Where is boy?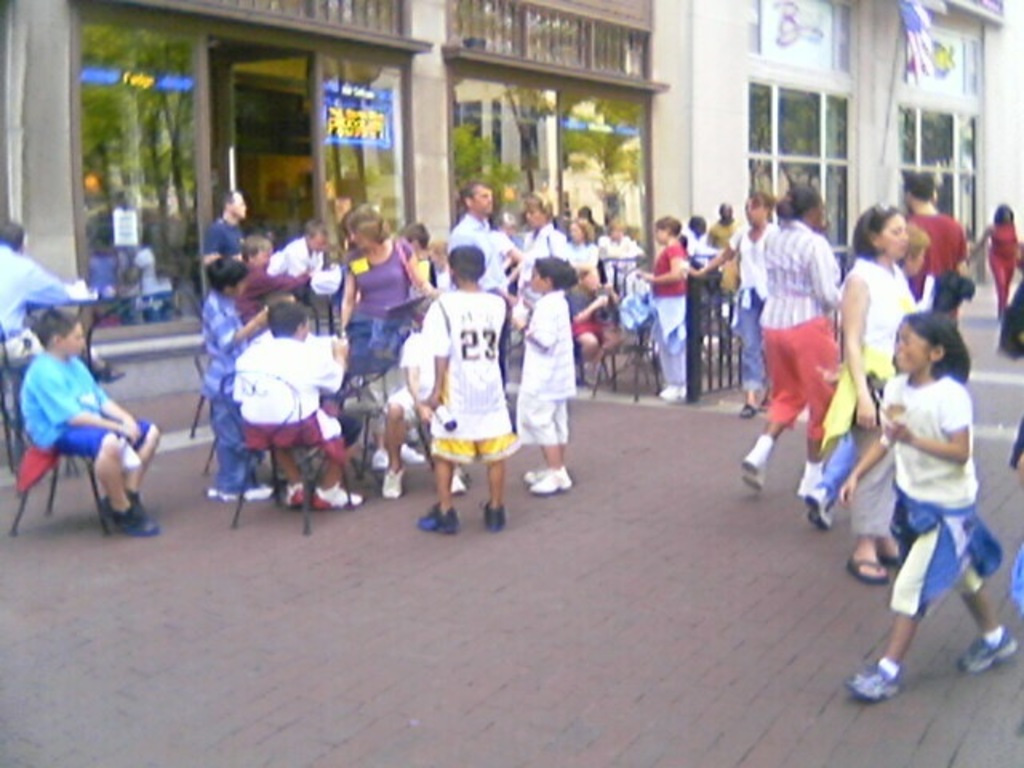
{"x1": 424, "y1": 243, "x2": 525, "y2": 541}.
